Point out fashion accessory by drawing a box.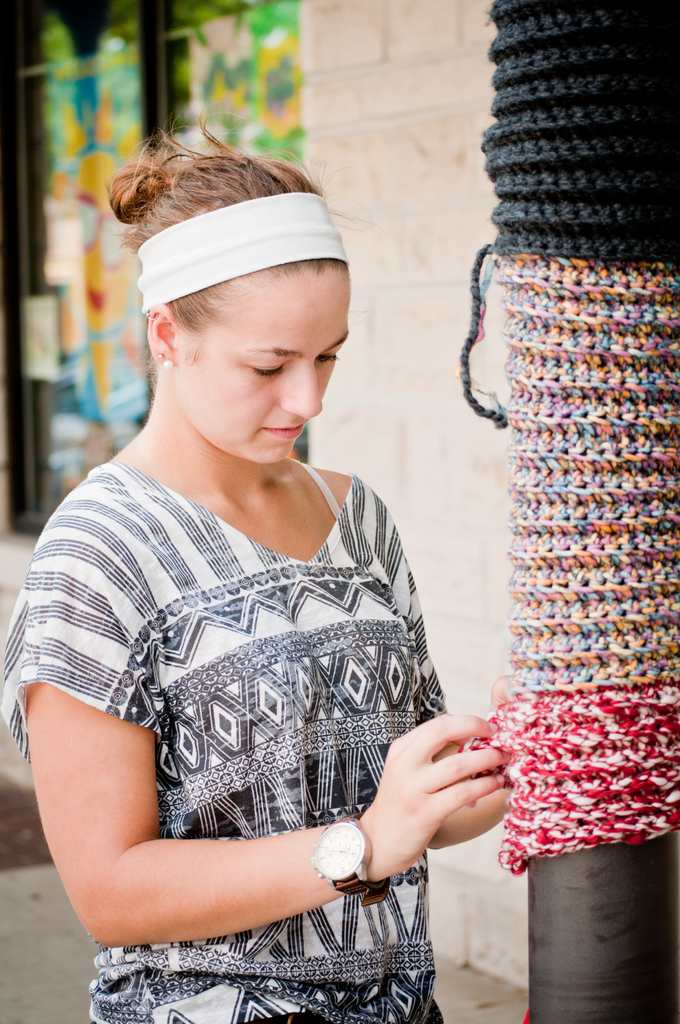
[140, 190, 353, 321].
